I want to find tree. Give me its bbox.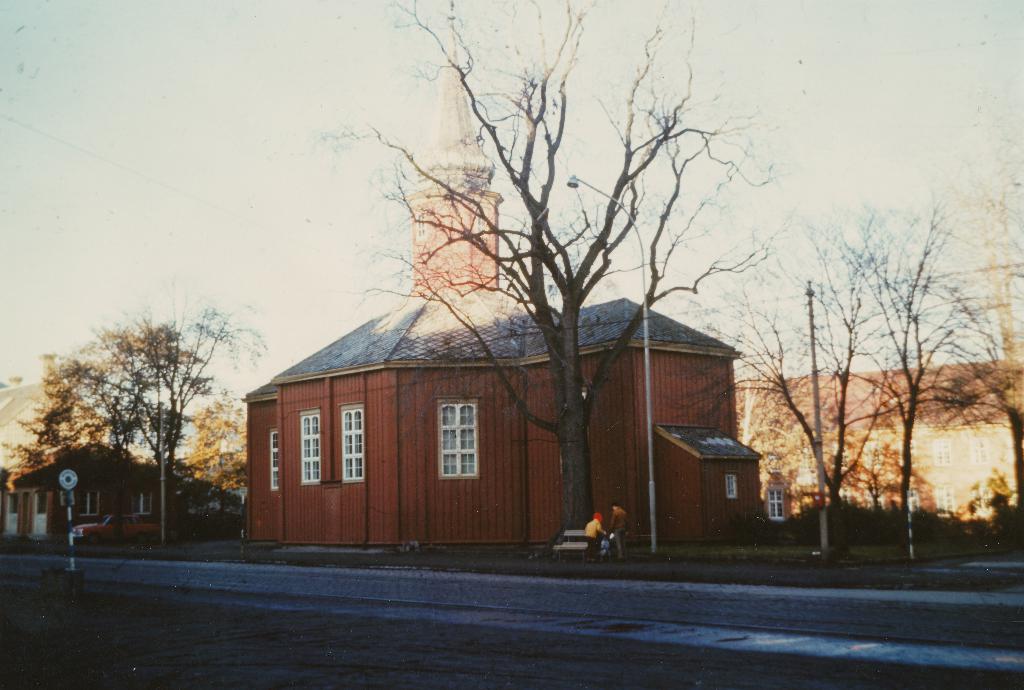
(184,391,248,497).
